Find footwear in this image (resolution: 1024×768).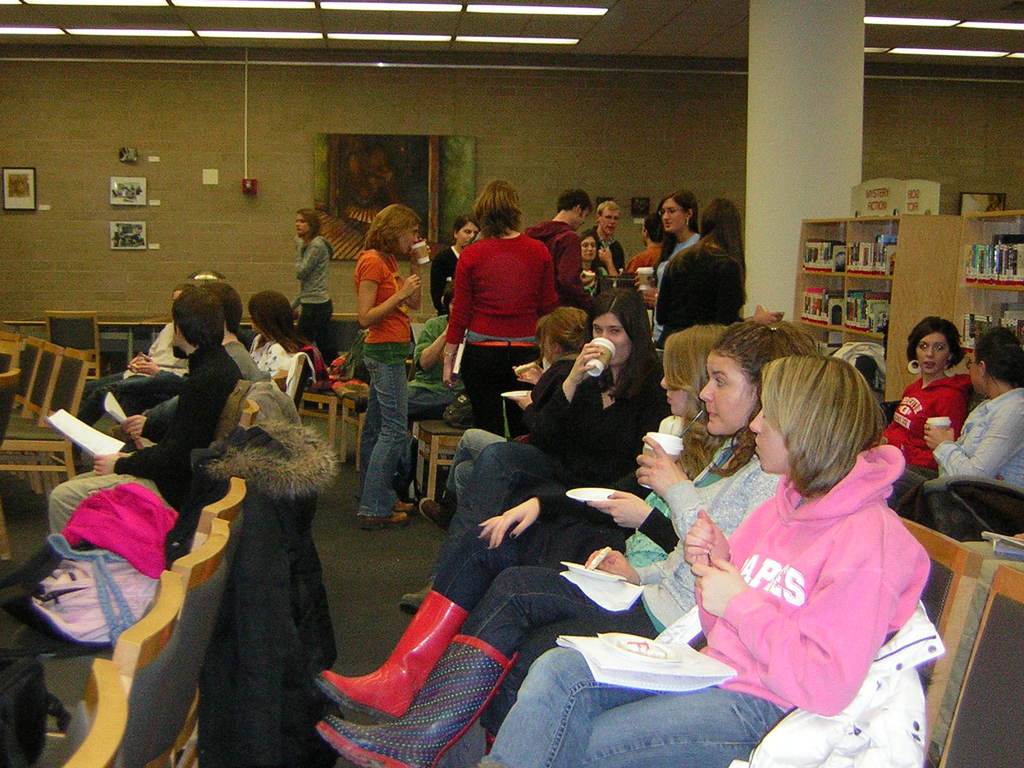
(353,502,415,534).
